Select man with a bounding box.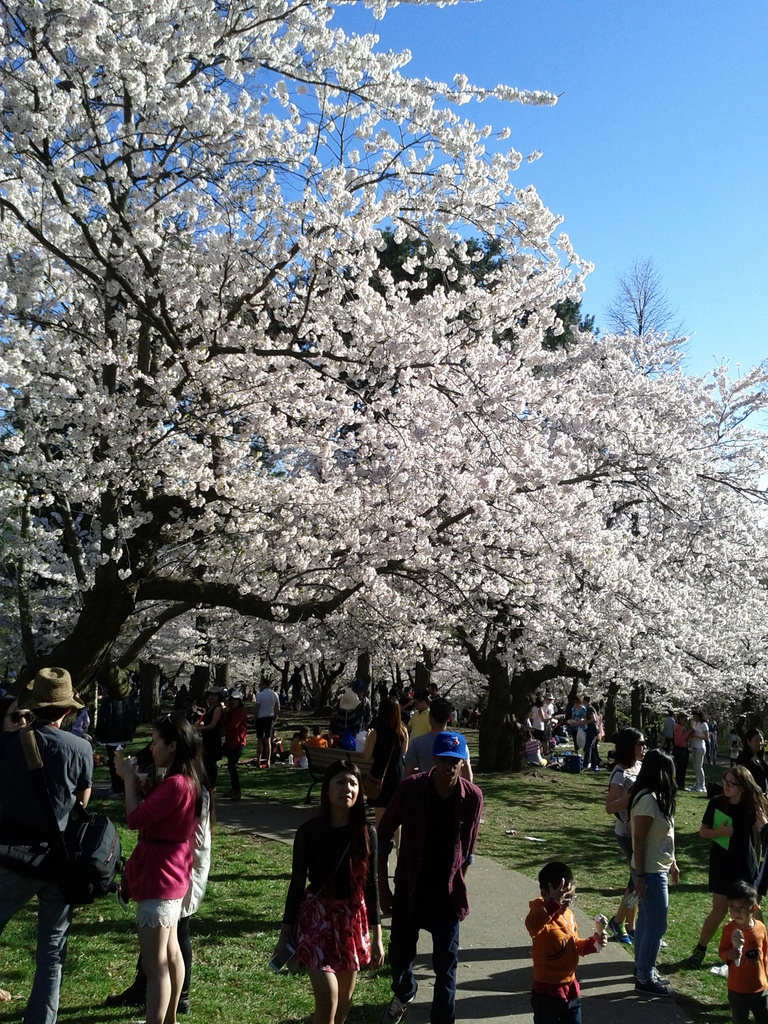
<region>387, 700, 478, 783</region>.
